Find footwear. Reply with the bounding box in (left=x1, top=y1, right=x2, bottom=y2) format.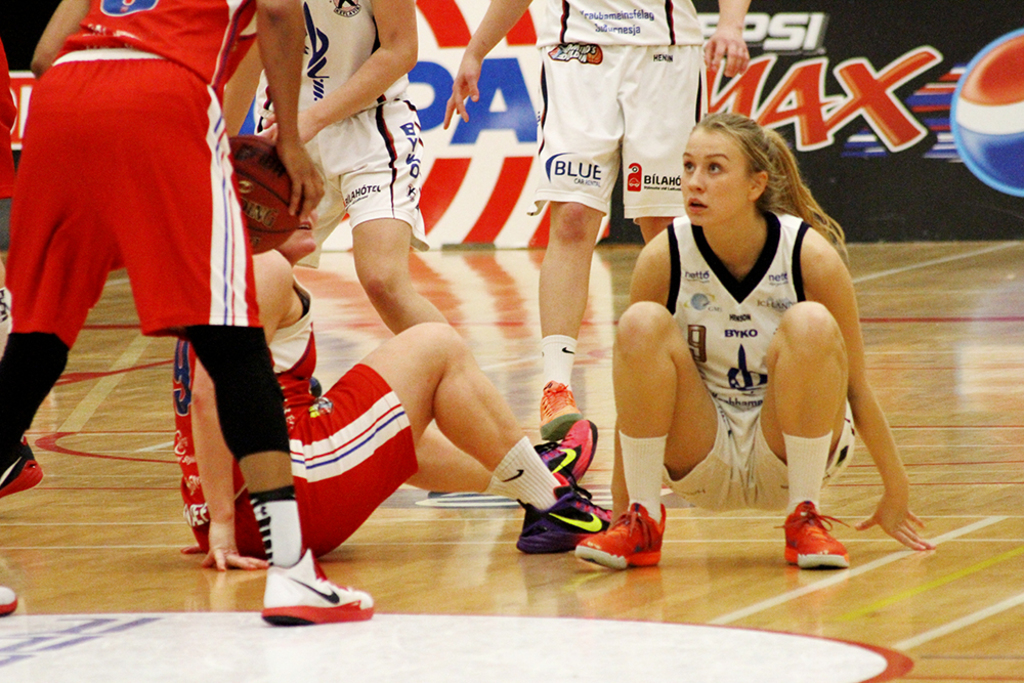
(left=0, top=582, right=18, bottom=616).
